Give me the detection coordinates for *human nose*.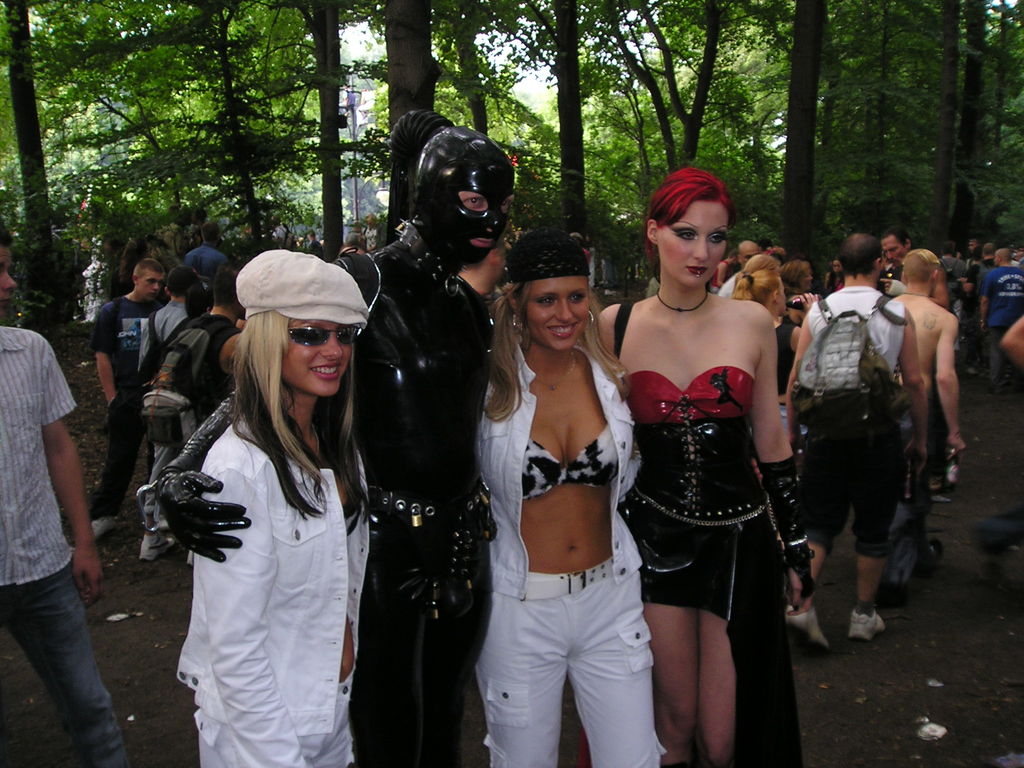
[554, 300, 575, 323].
